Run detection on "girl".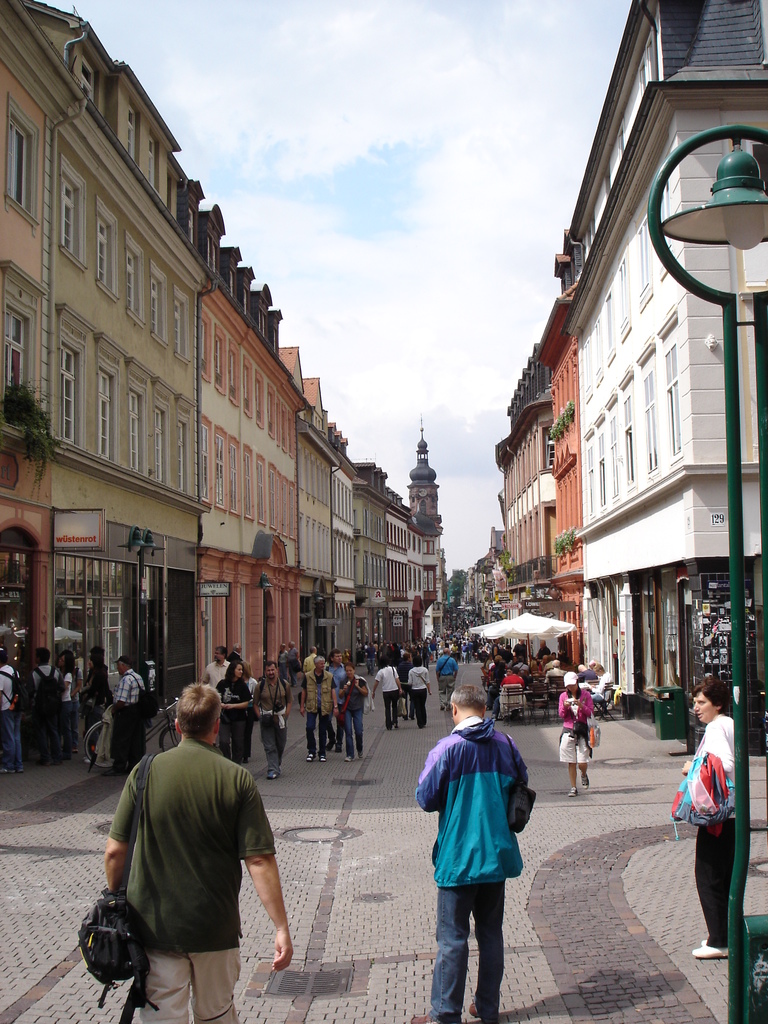
Result: pyautogui.locateOnScreen(79, 658, 107, 763).
